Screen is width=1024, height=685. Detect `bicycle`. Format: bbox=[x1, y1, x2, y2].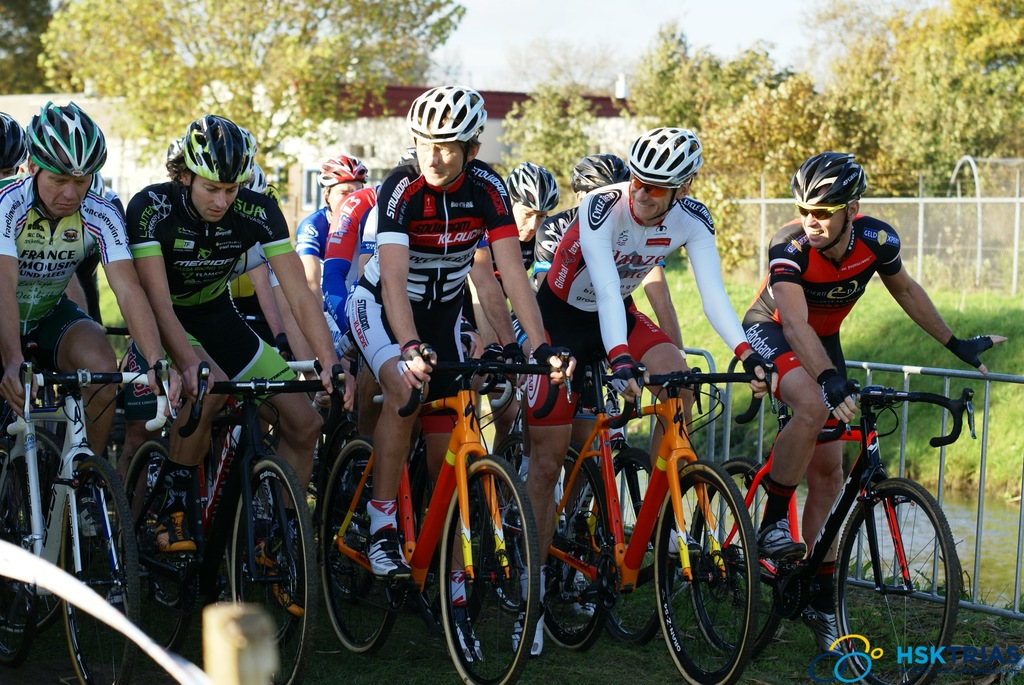
bbox=[298, 322, 583, 671].
